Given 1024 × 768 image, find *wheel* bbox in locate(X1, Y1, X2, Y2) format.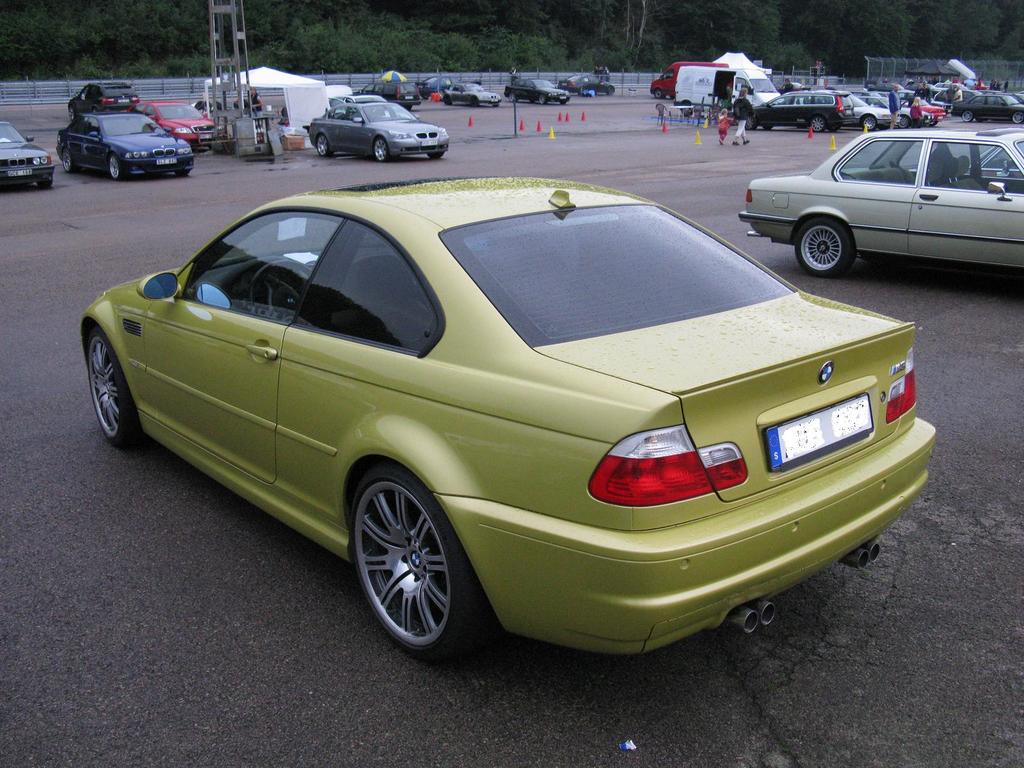
locate(93, 108, 100, 115).
